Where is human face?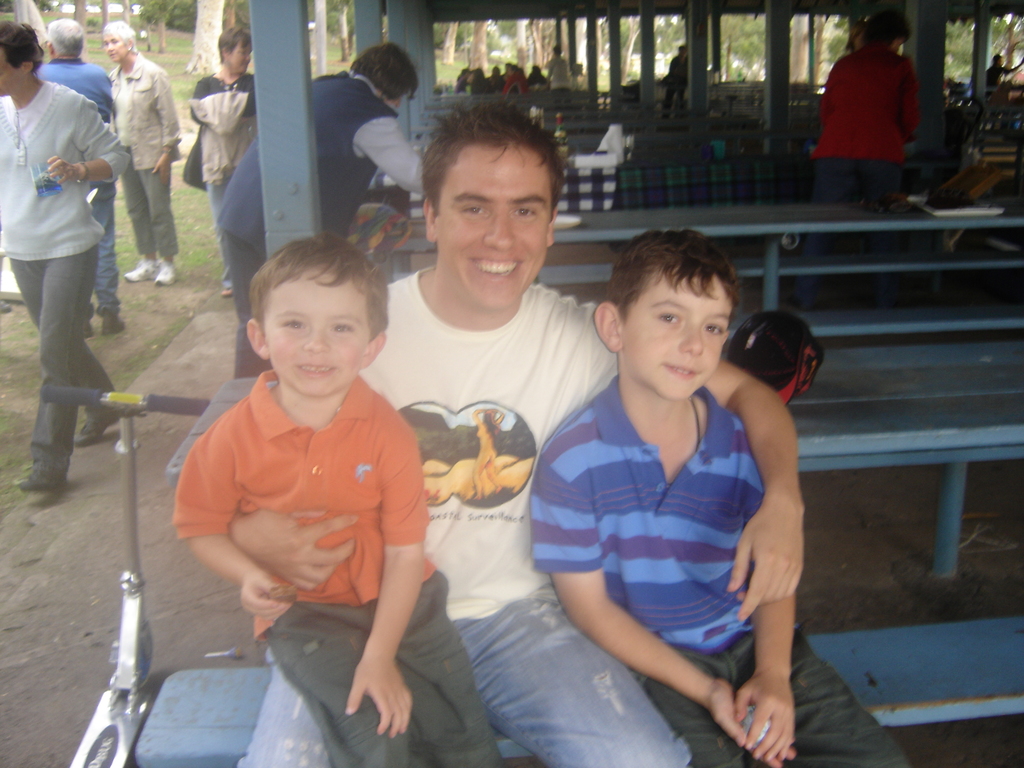
<bbox>616, 278, 731, 402</bbox>.
